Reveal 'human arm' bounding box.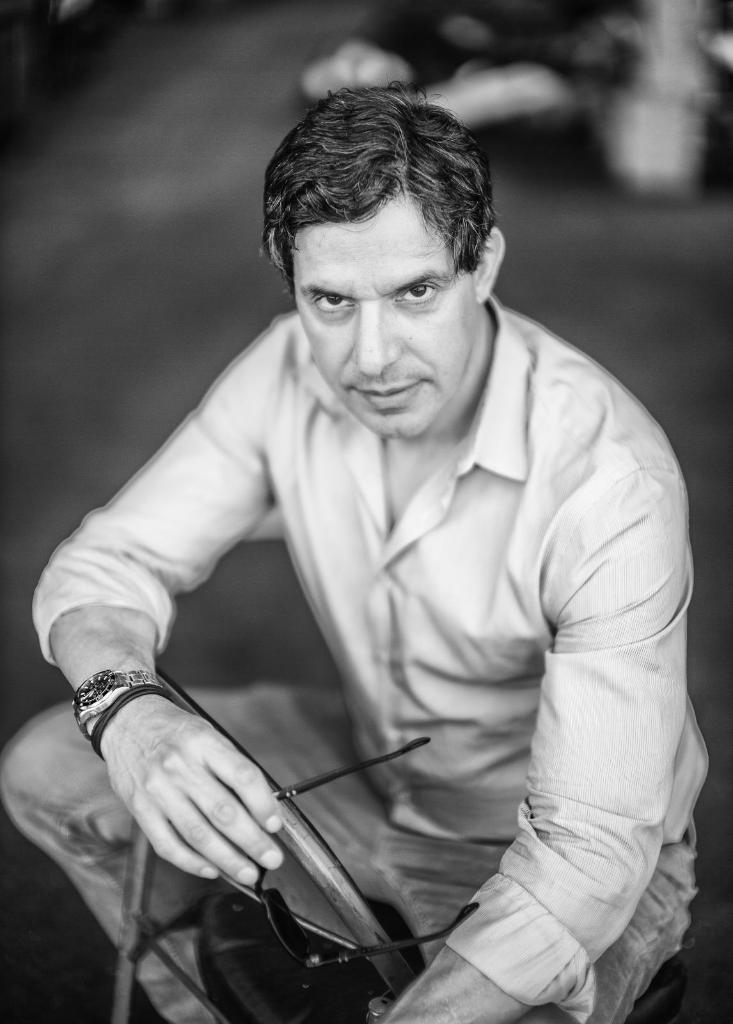
Revealed: (408, 451, 697, 1007).
